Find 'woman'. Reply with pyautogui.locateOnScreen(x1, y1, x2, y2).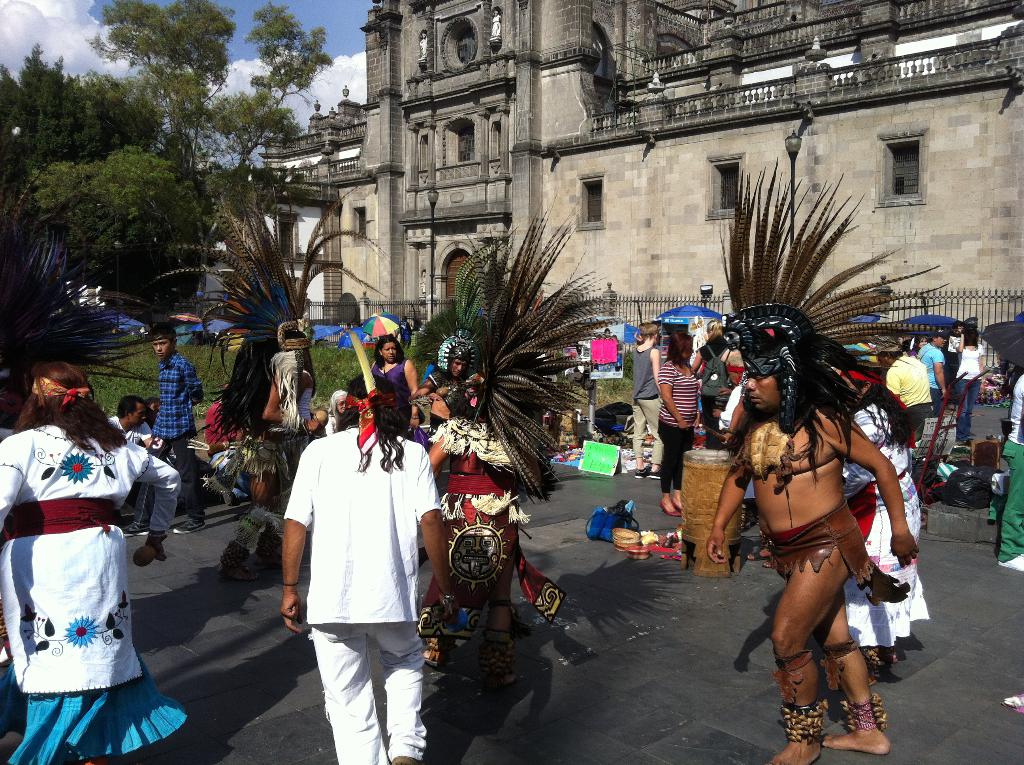
pyautogui.locateOnScreen(204, 383, 258, 505).
